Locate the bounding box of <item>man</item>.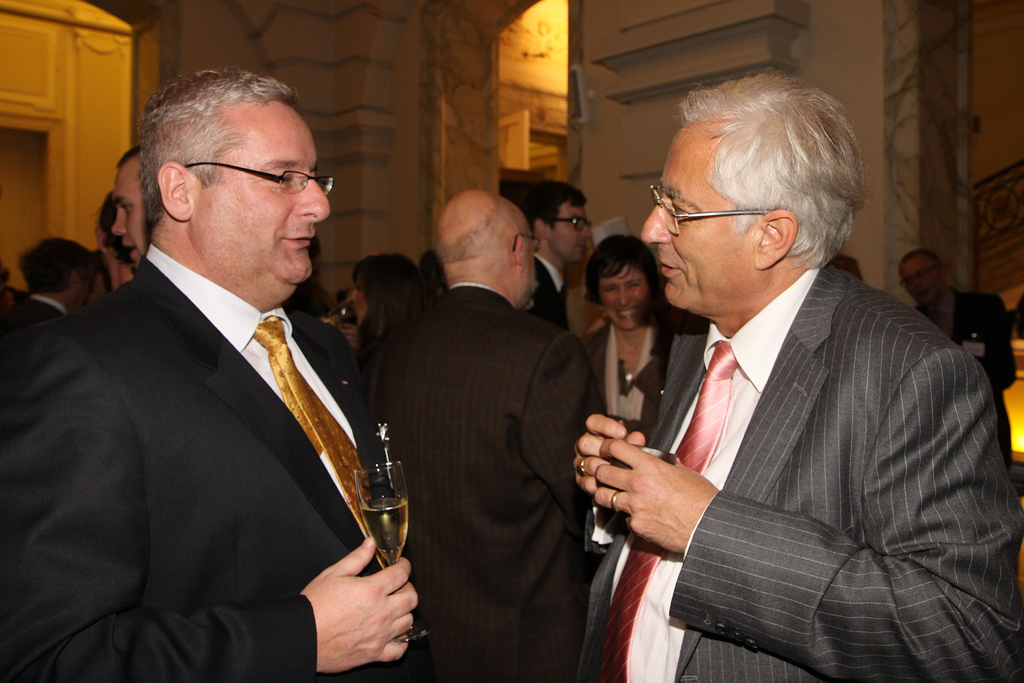
Bounding box: locate(893, 247, 1023, 397).
